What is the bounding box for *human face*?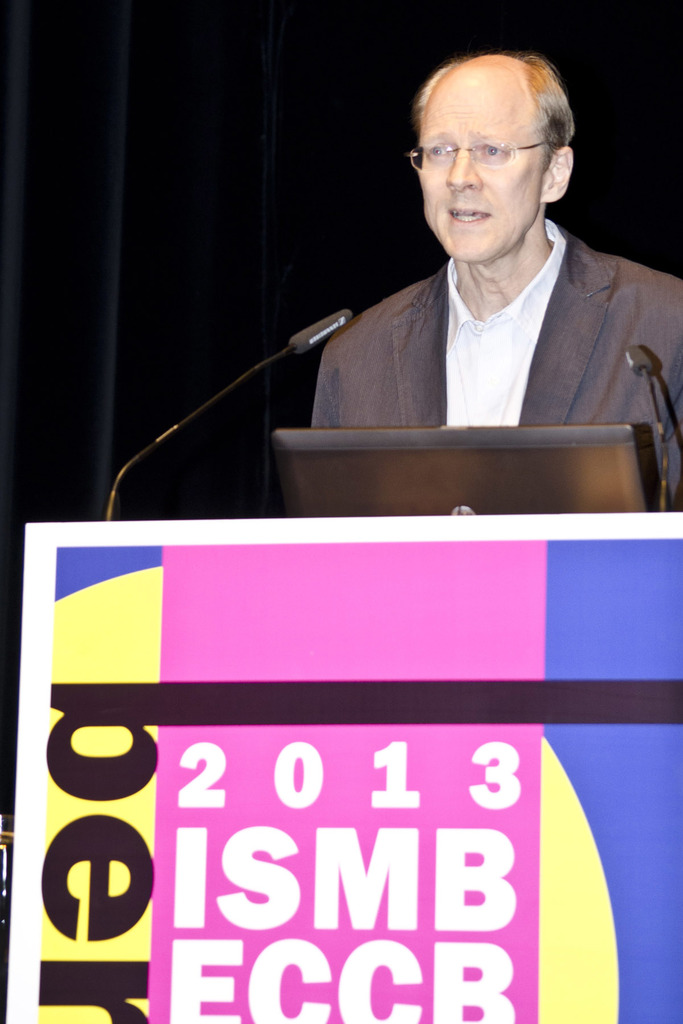
418,83,538,265.
